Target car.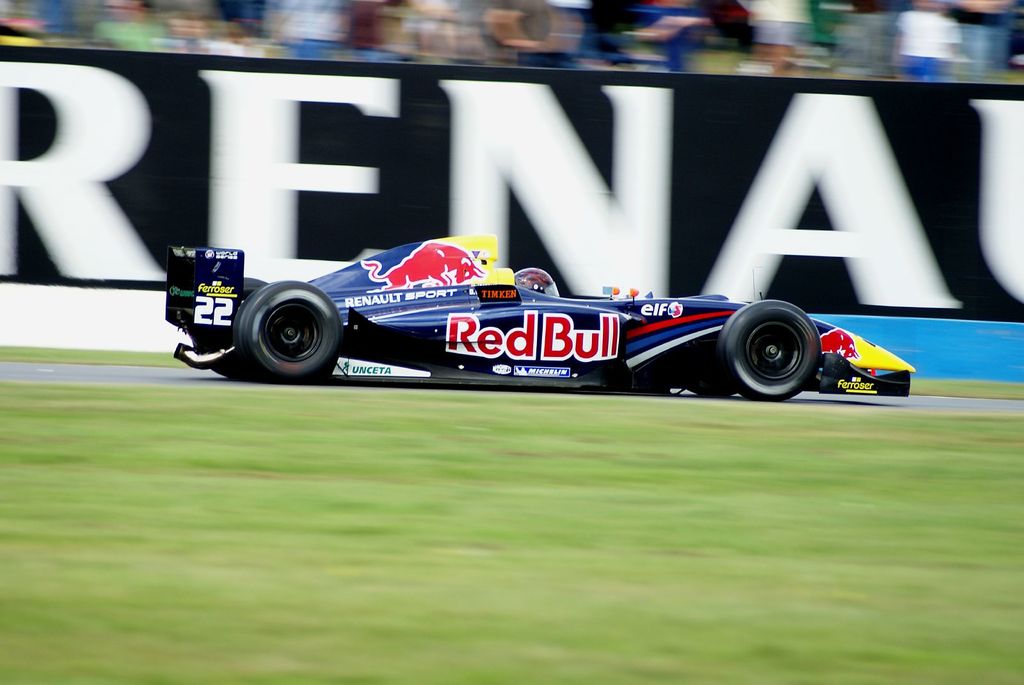
Target region: detection(194, 219, 885, 398).
